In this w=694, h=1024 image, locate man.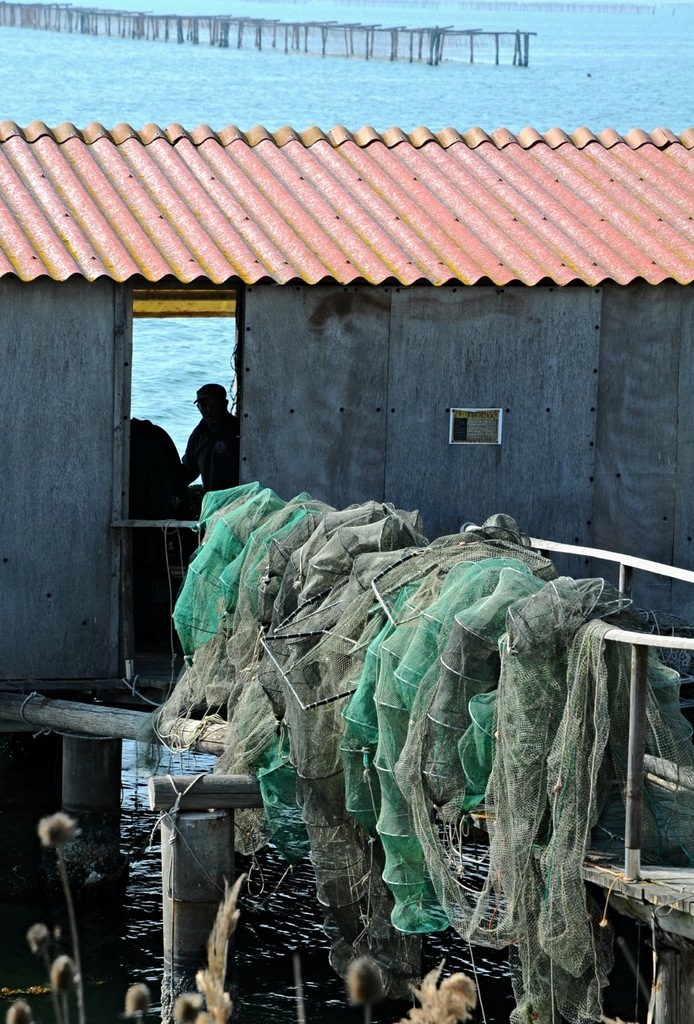
Bounding box: l=175, t=367, r=235, b=503.
